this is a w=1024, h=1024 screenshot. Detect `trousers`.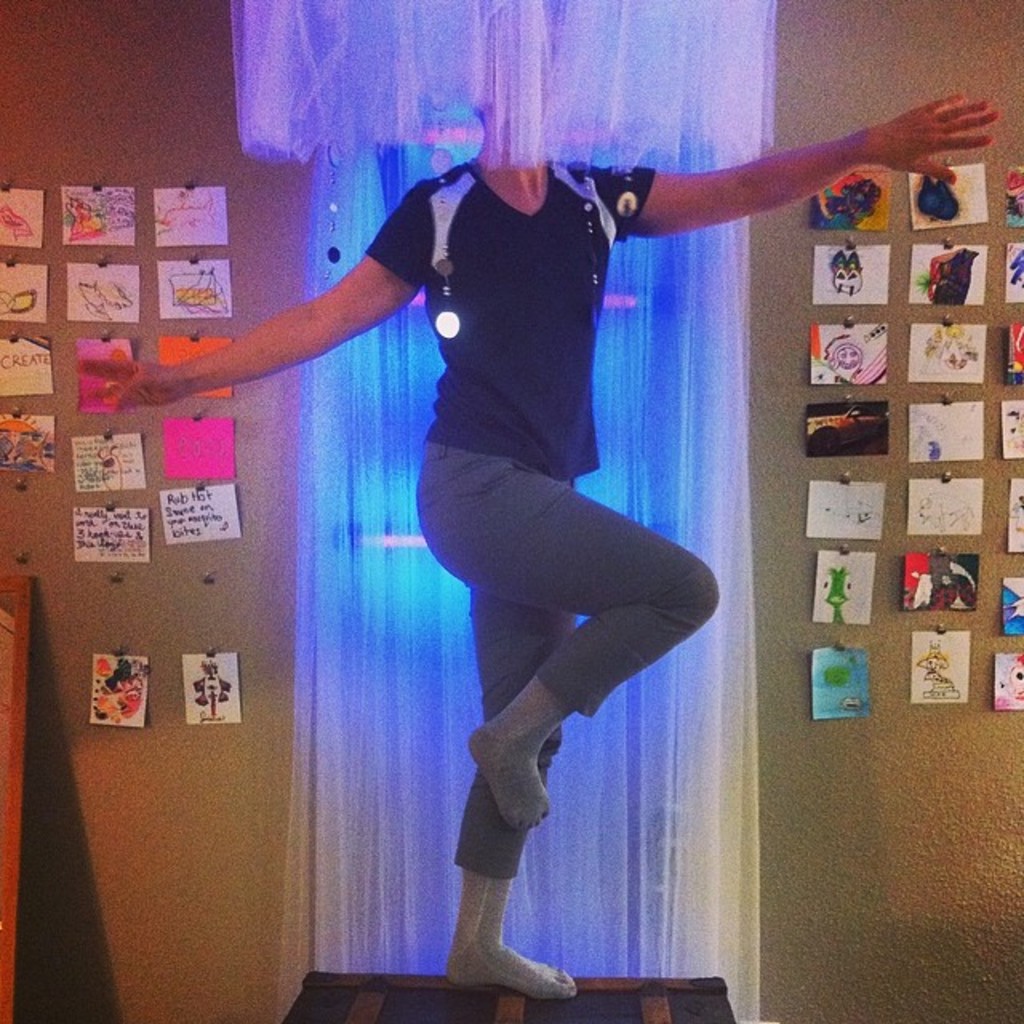
rect(410, 395, 723, 890).
